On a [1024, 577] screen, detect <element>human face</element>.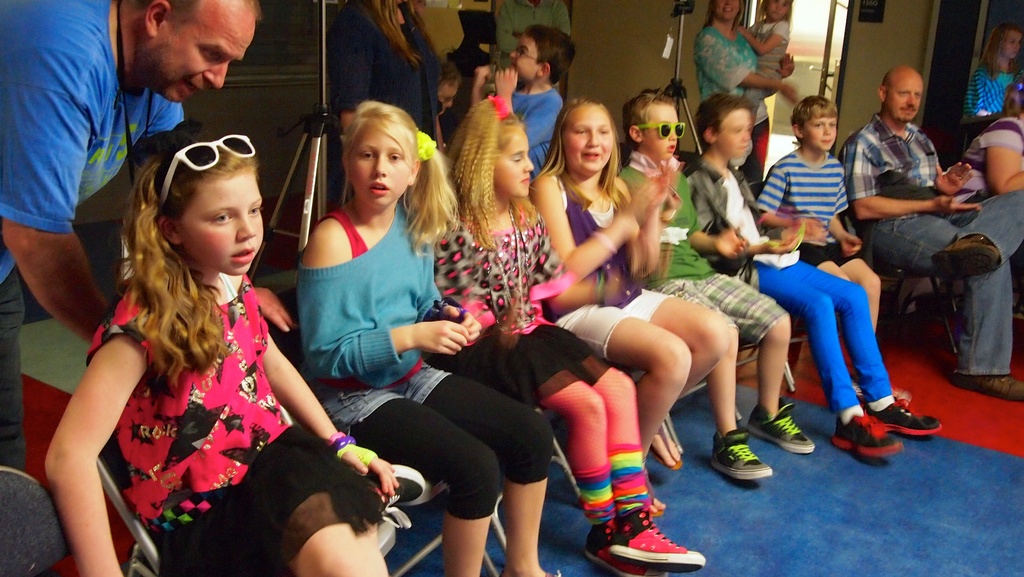
[x1=771, y1=0, x2=788, y2=19].
